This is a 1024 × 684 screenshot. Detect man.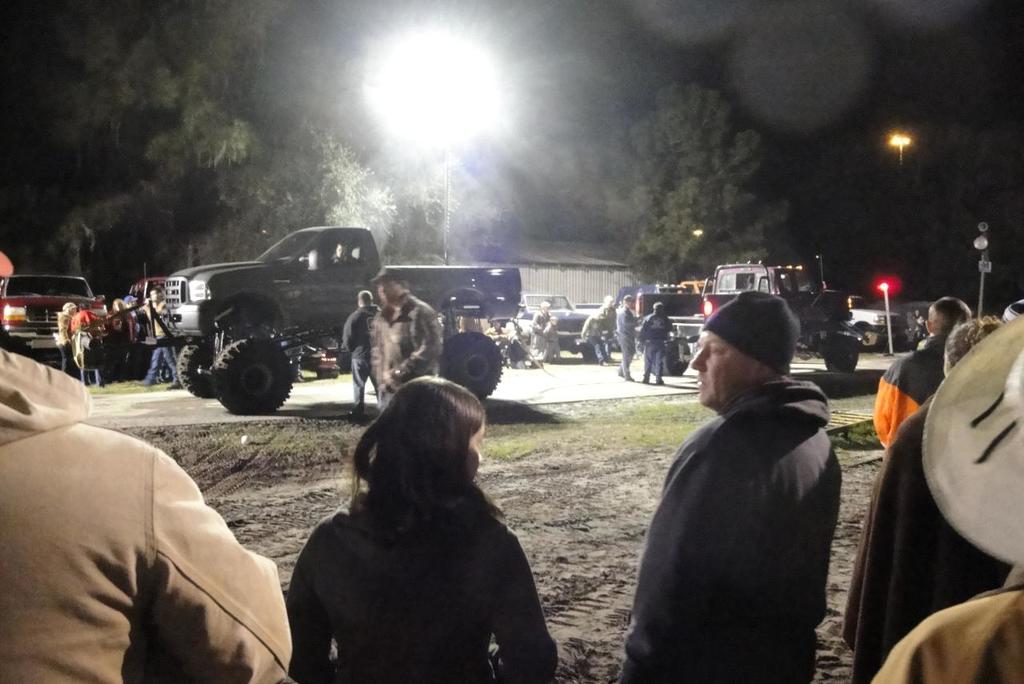
x1=138, y1=286, x2=181, y2=391.
